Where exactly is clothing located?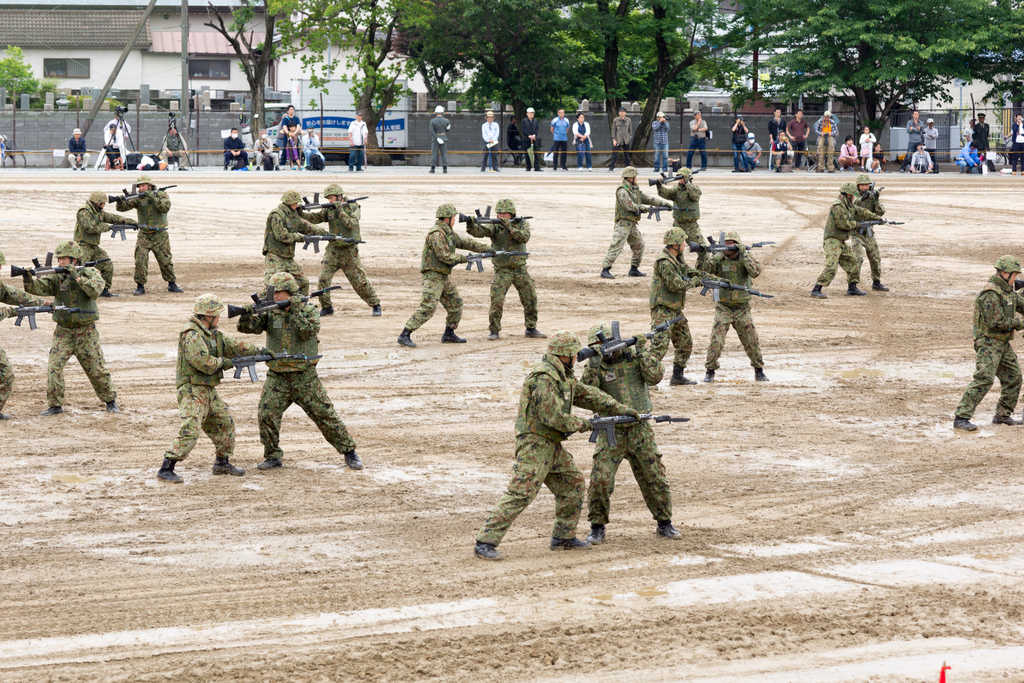
Its bounding box is {"left": 921, "top": 117, "right": 940, "bottom": 158}.
